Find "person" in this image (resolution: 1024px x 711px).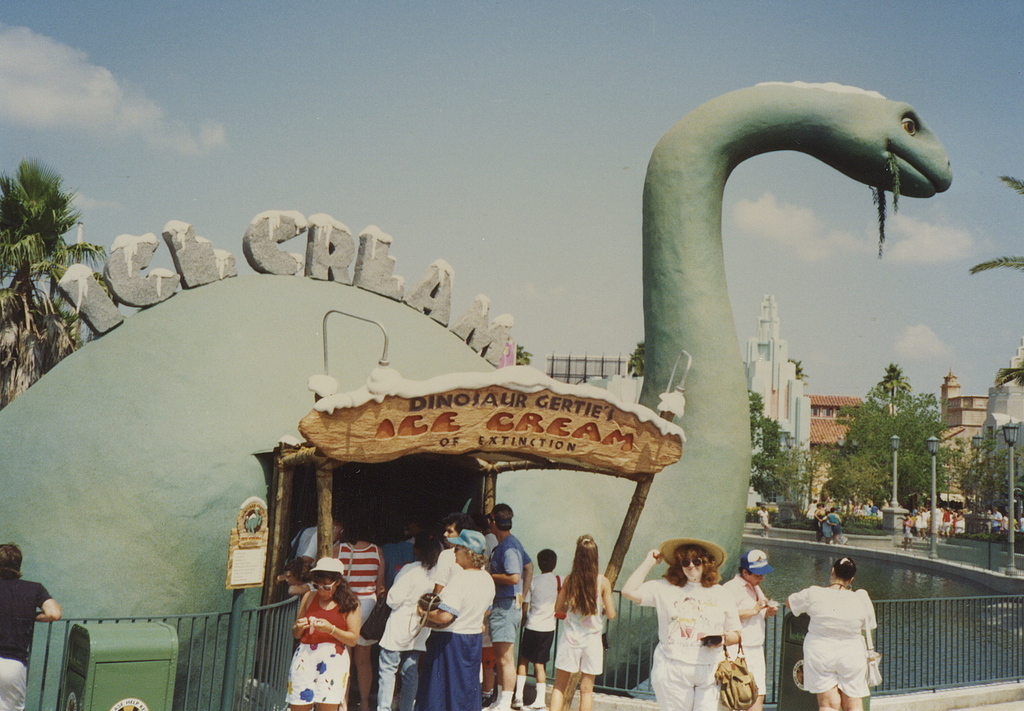
locate(1, 541, 60, 710).
